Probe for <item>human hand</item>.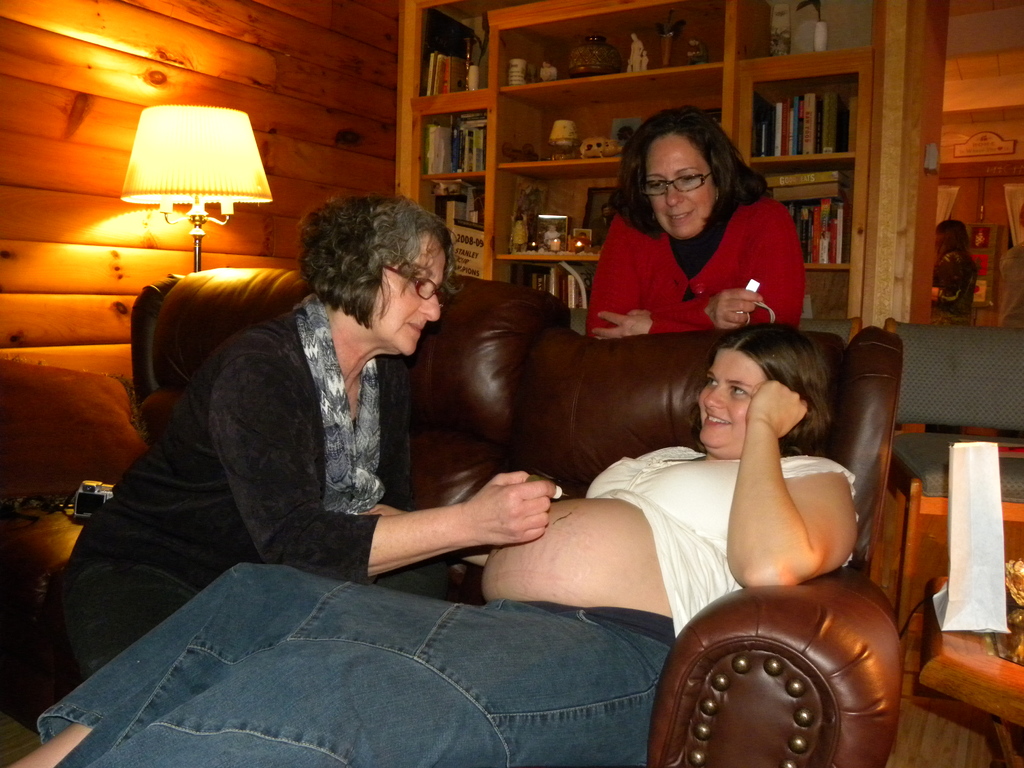
Probe result: (458, 477, 567, 560).
